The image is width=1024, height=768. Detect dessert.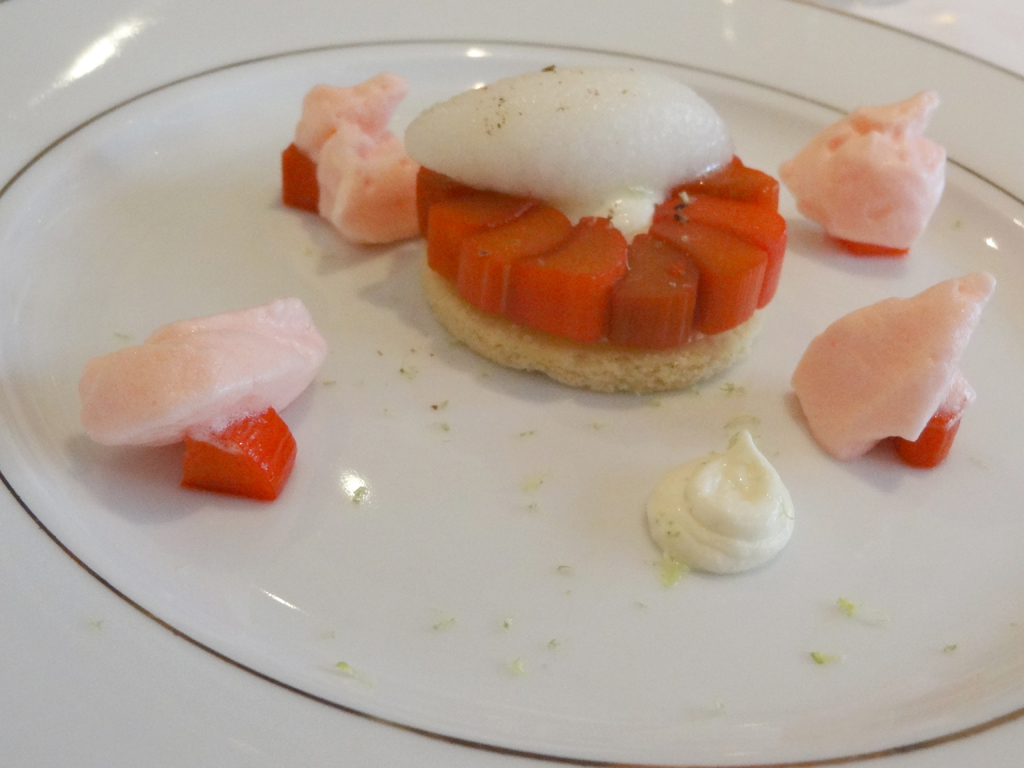
Detection: 76/296/328/494.
